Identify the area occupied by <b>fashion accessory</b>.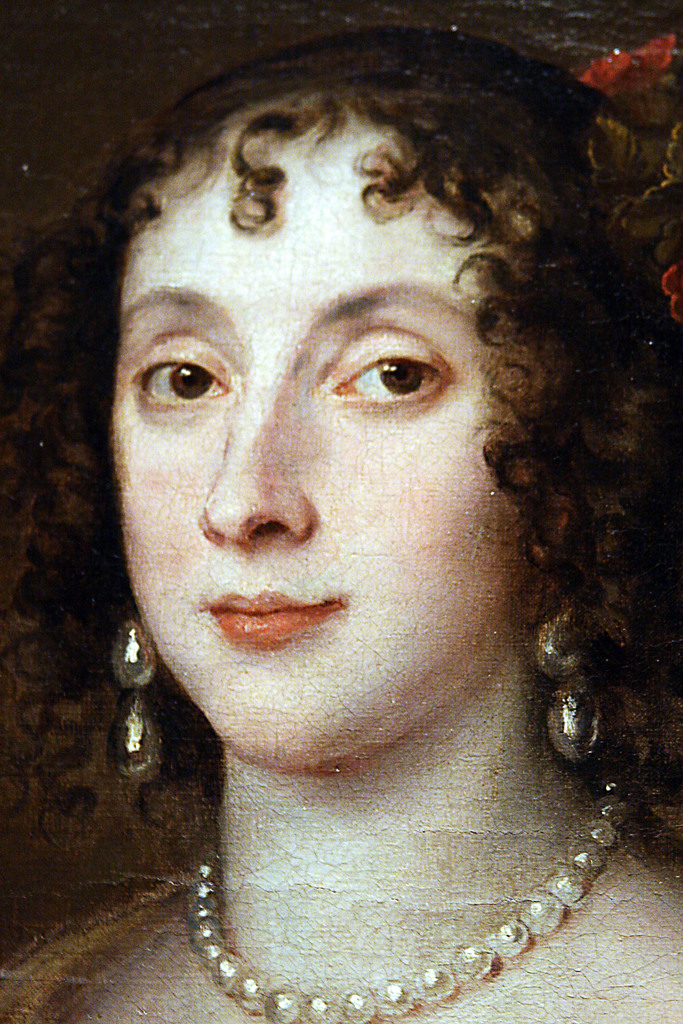
Area: 181 779 633 1023.
